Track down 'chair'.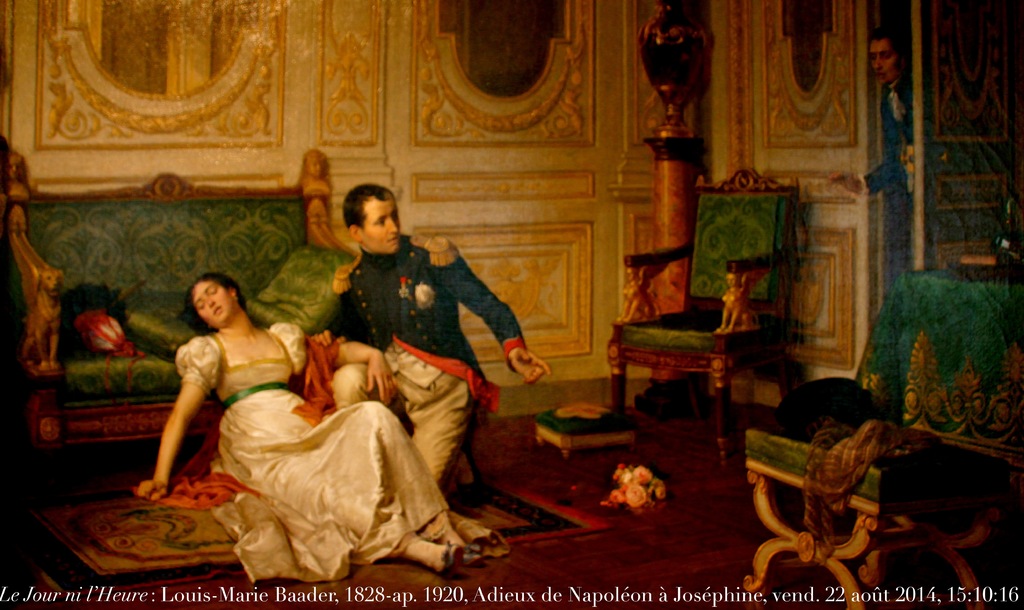
Tracked to 602, 160, 800, 465.
